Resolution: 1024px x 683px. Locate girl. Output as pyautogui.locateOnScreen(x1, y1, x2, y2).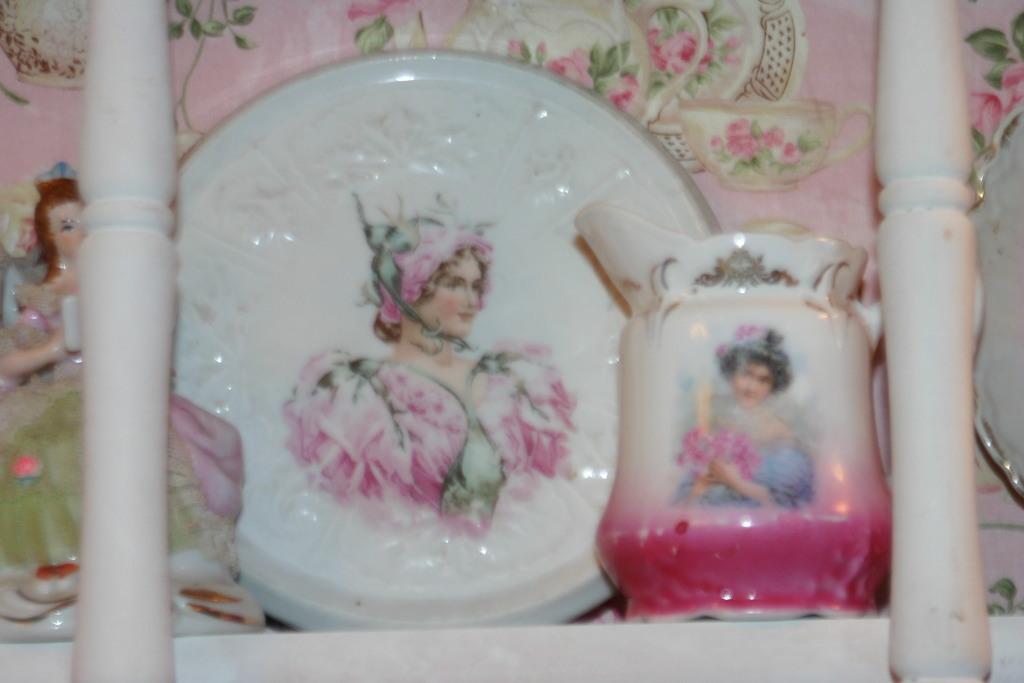
pyautogui.locateOnScreen(0, 174, 278, 638).
